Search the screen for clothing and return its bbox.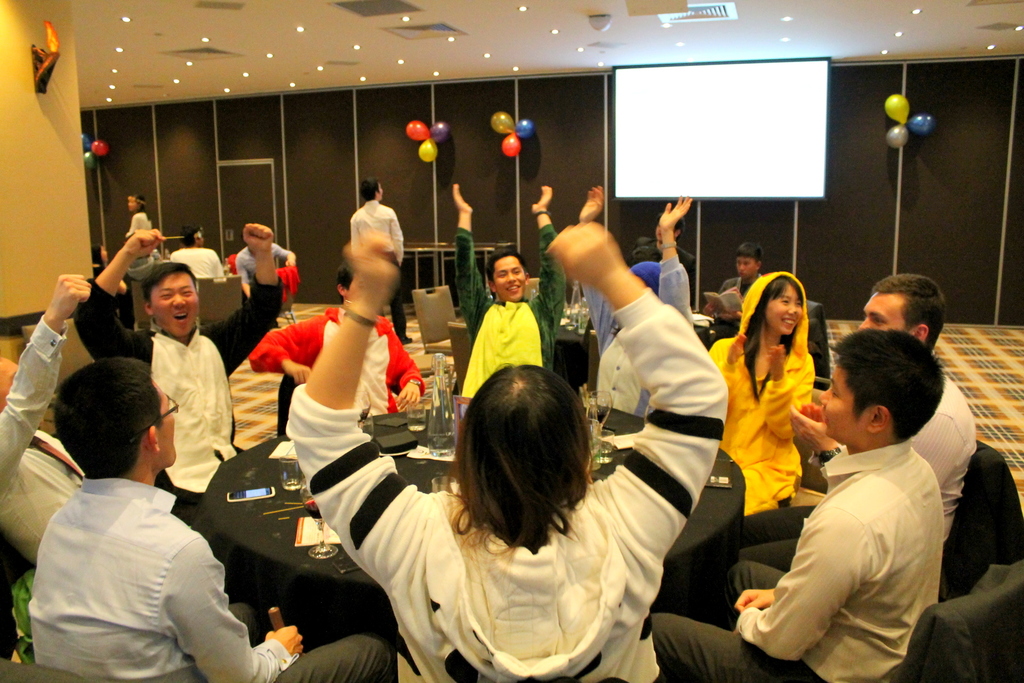
Found: x1=28 y1=471 x2=319 y2=682.
